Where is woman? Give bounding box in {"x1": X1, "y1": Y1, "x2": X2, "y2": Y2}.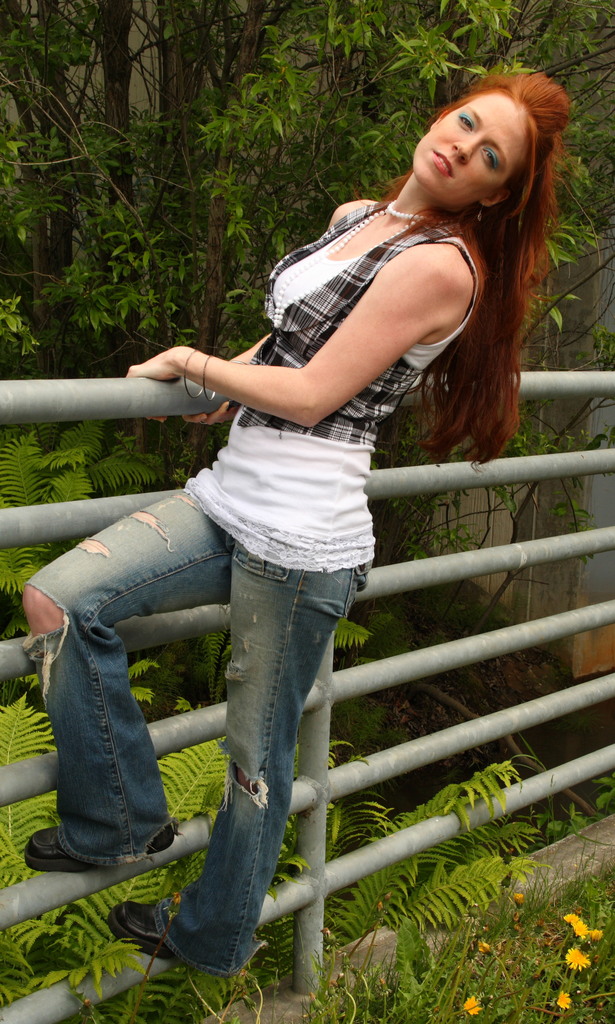
{"x1": 76, "y1": 104, "x2": 541, "y2": 1023}.
